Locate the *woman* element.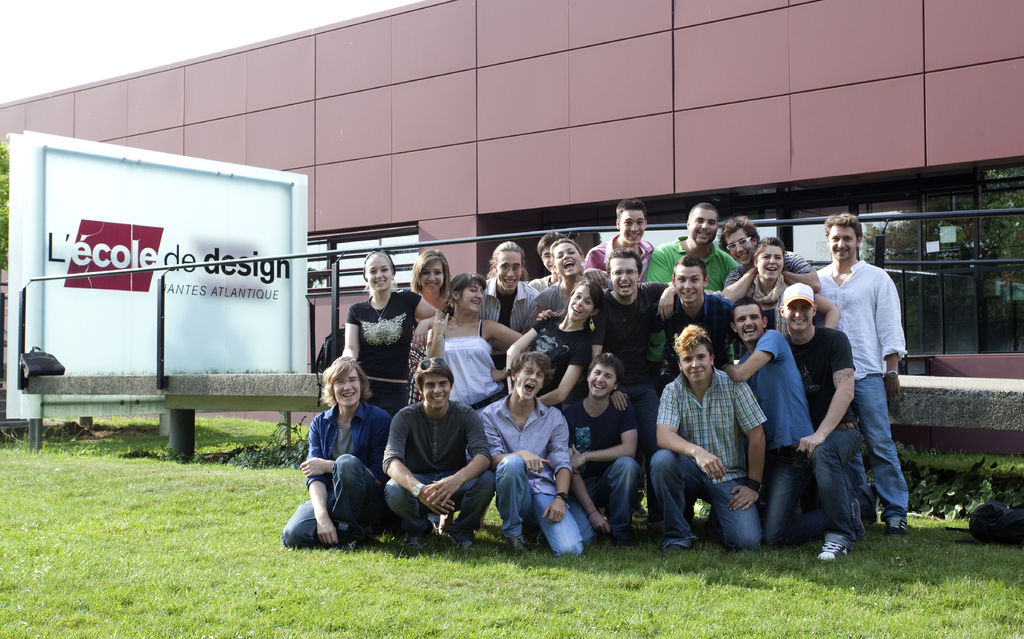
Element bbox: 741/234/841/342.
